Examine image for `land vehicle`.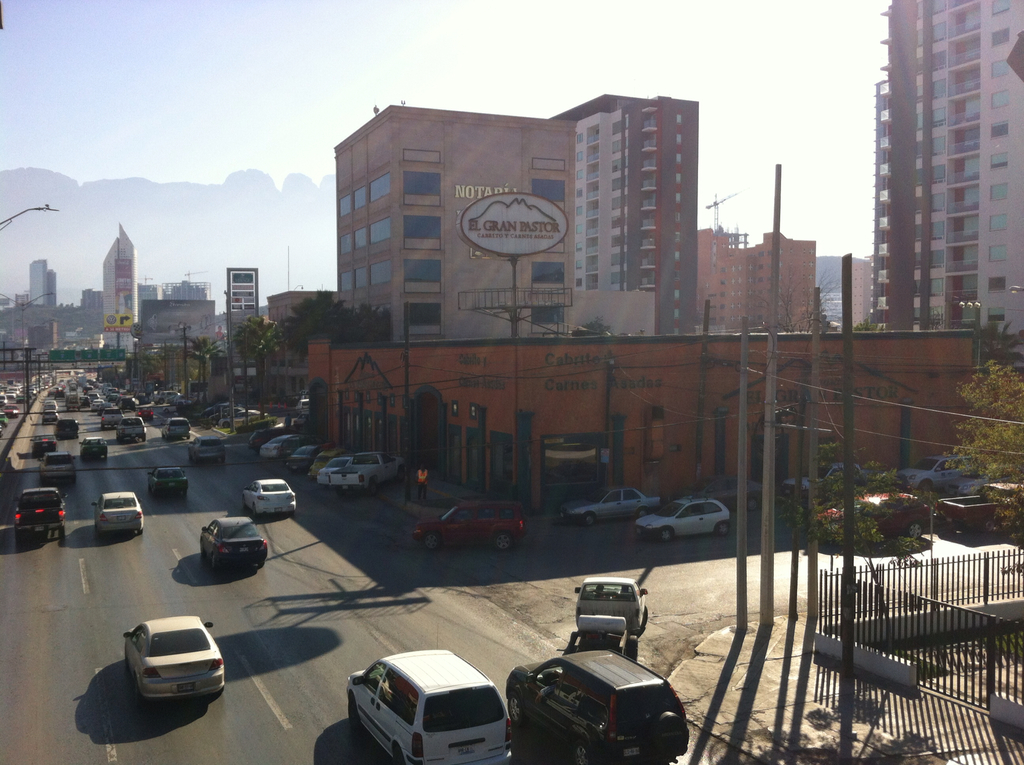
Examination result: BBox(564, 580, 651, 654).
